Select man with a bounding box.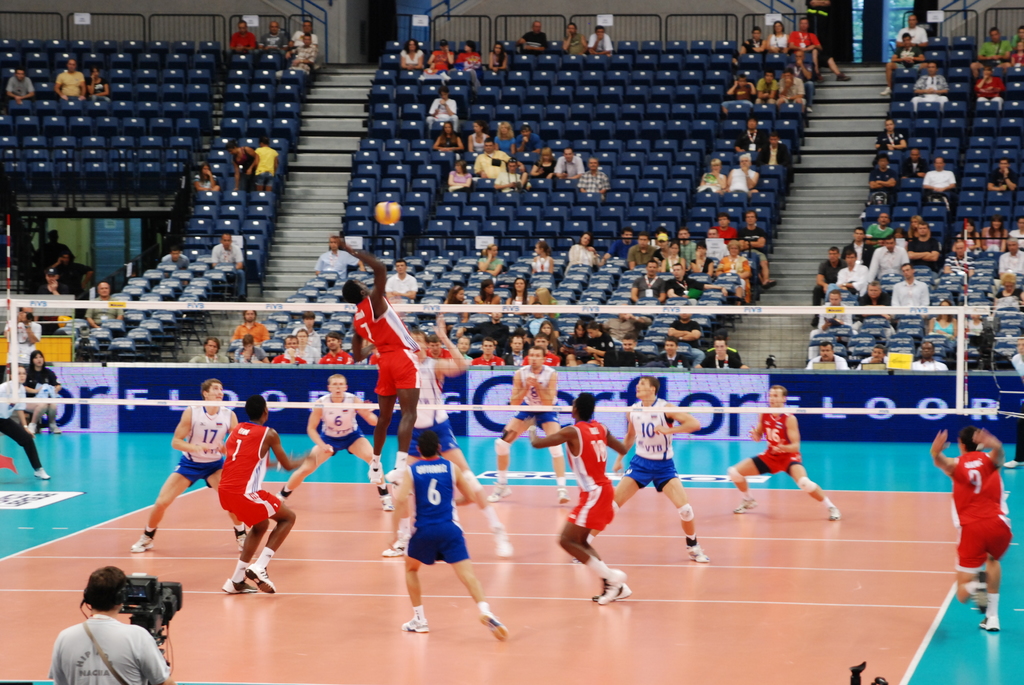
left=630, top=262, right=673, bottom=308.
